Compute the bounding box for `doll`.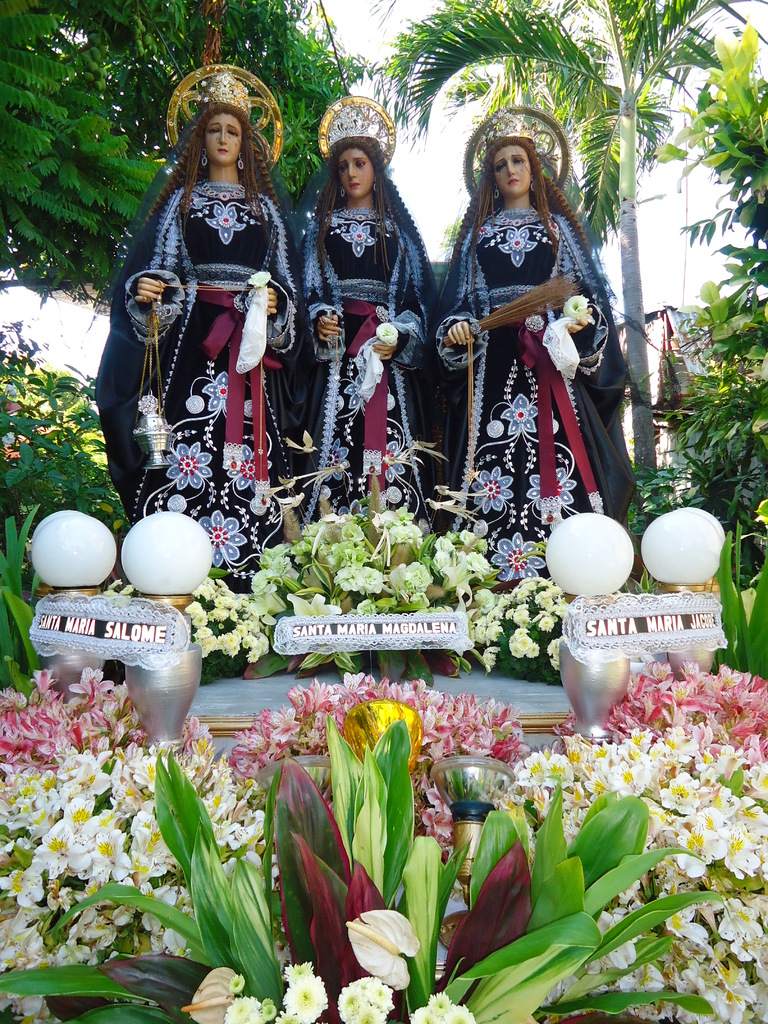
detection(429, 111, 630, 581).
